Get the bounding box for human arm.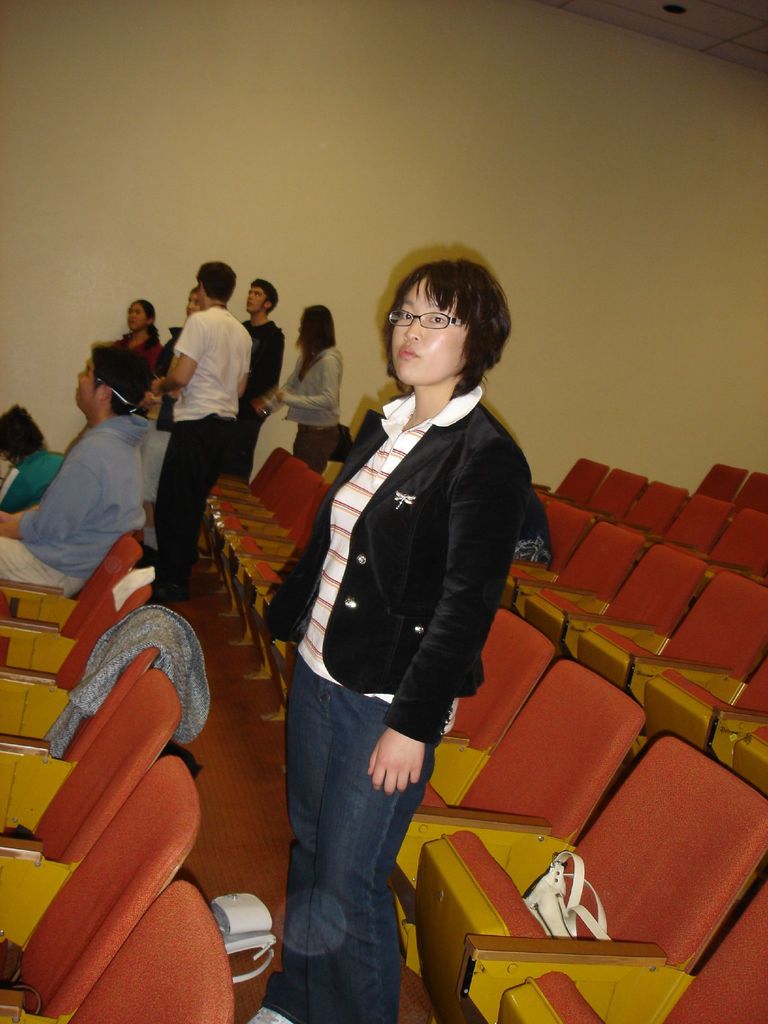
[157, 310, 212, 392].
